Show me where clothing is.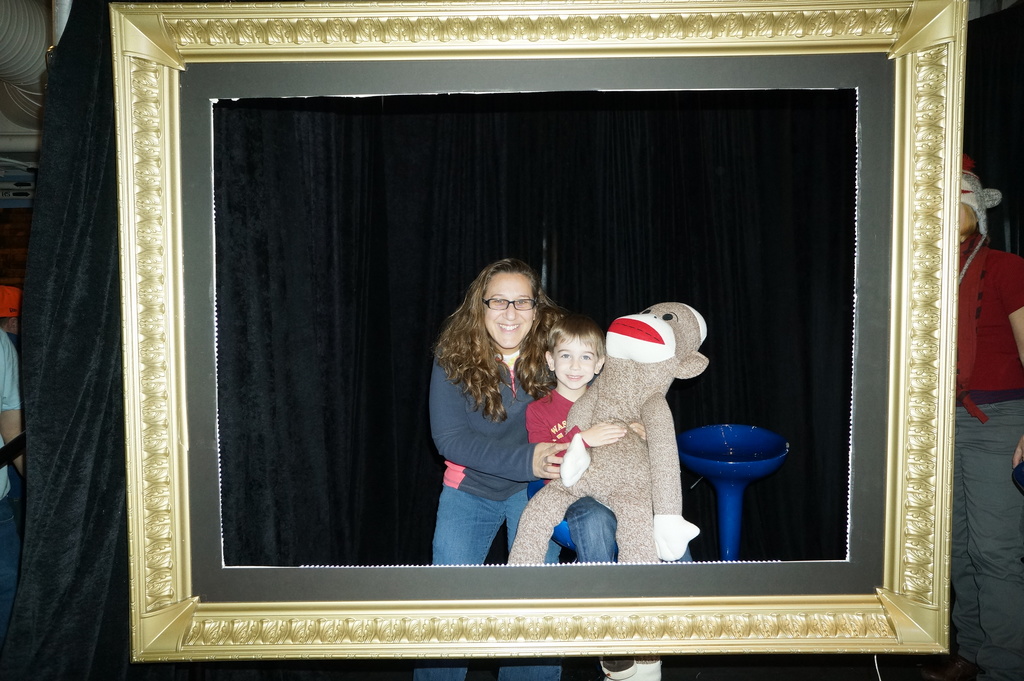
clothing is at <bbox>0, 327, 27, 628</bbox>.
